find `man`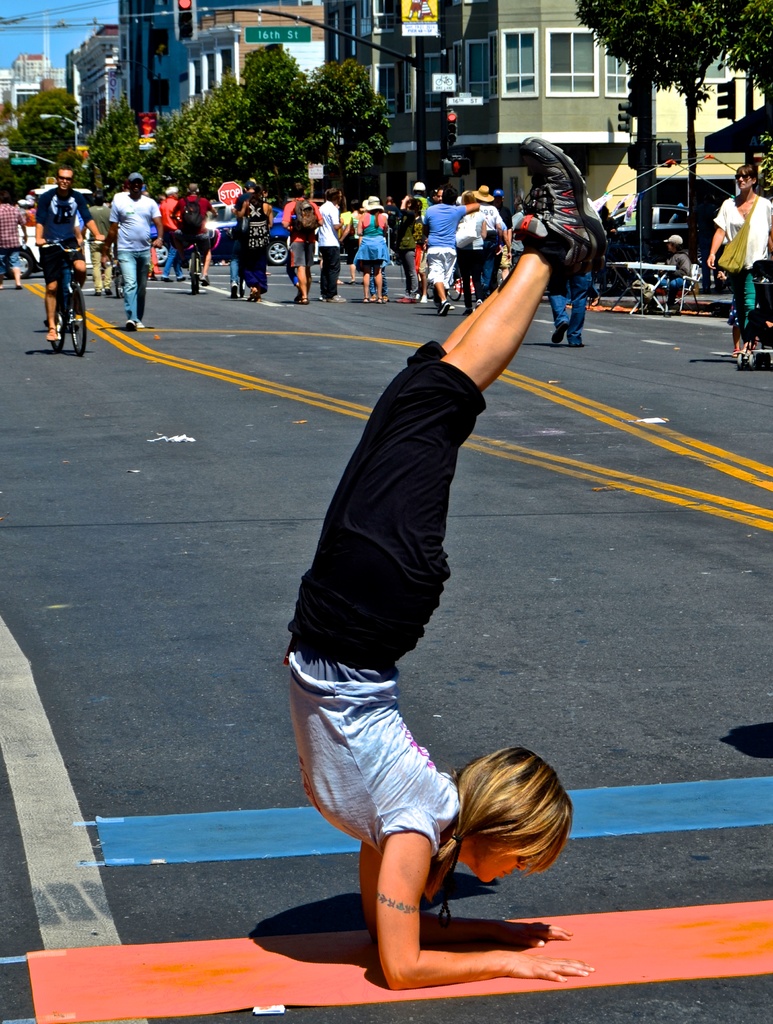
box=[0, 189, 29, 293]
